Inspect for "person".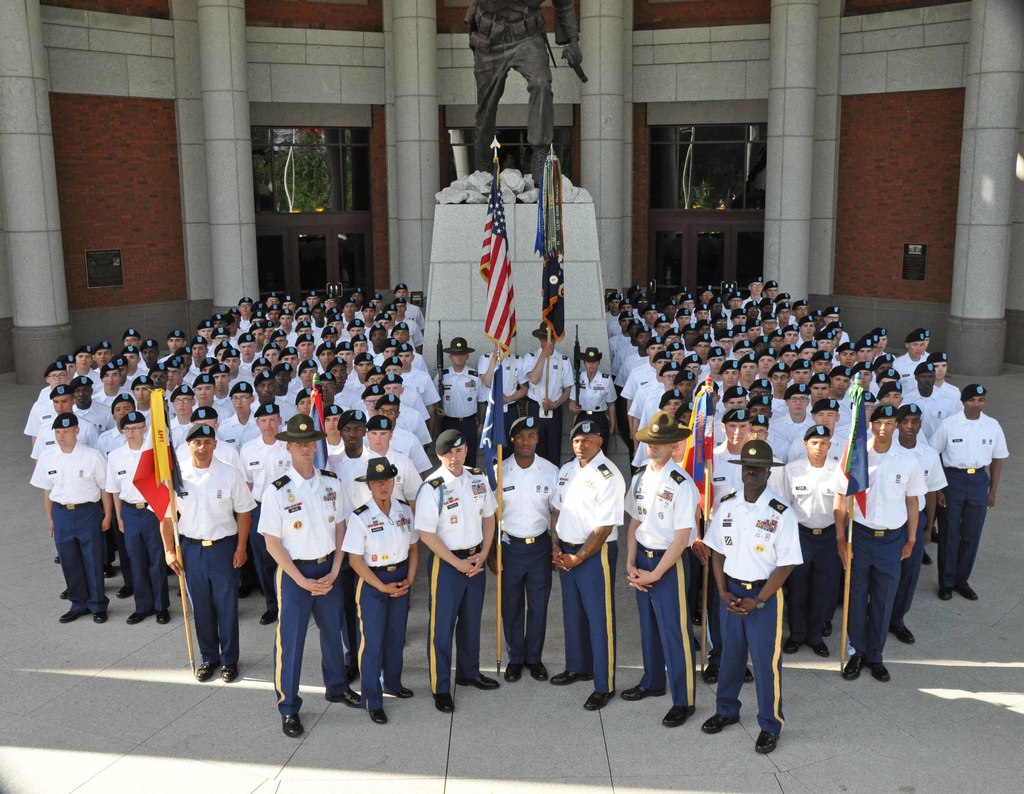
Inspection: bbox(817, 334, 830, 357).
